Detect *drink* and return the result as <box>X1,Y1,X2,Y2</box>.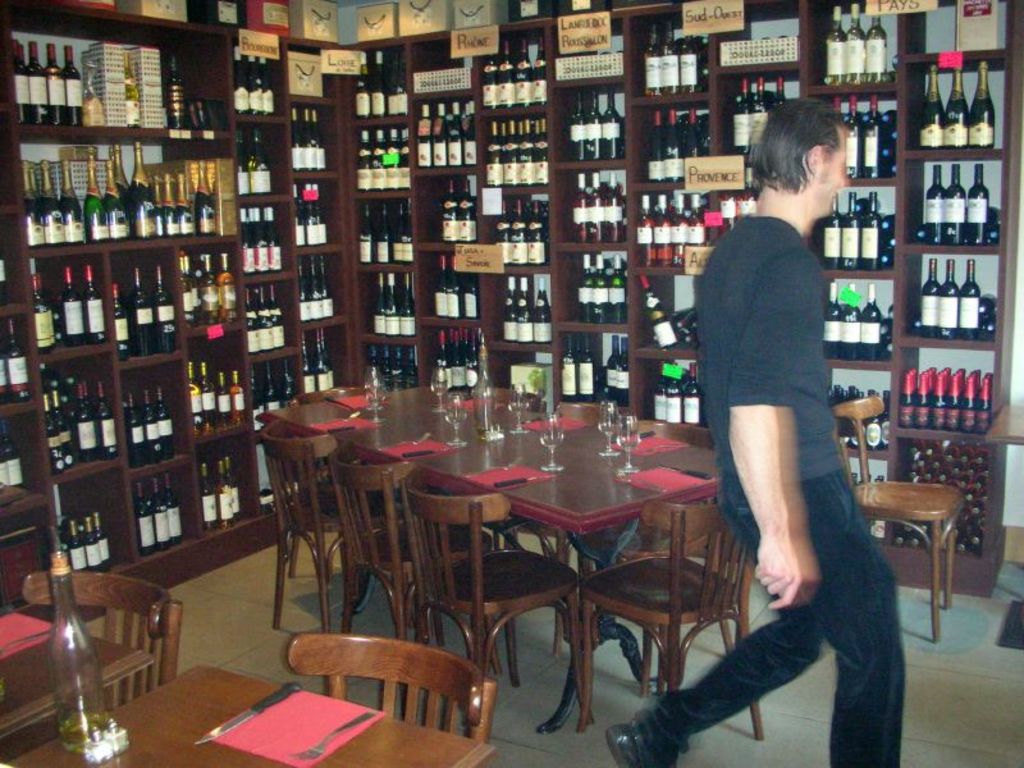
<box>512,275,535,342</box>.
